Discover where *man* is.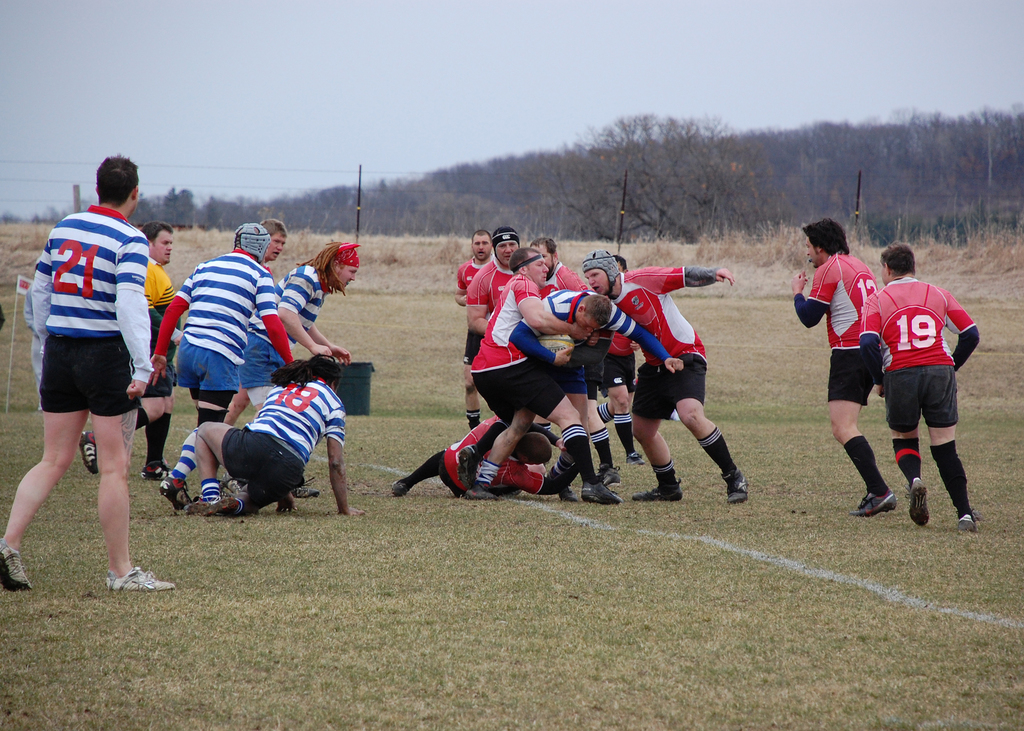
Discovered at (856,240,981,533).
